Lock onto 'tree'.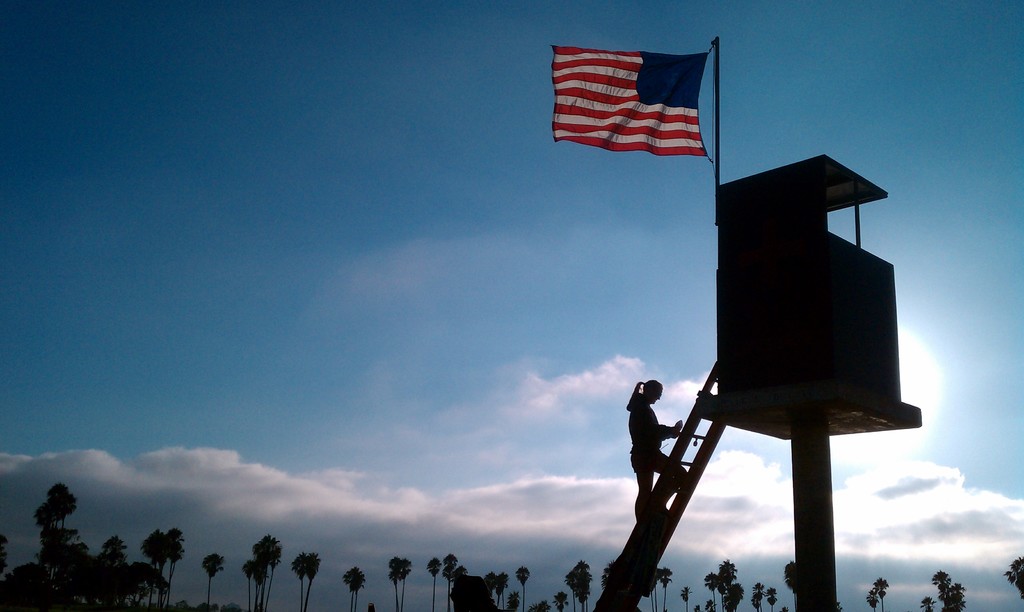
Locked: locate(440, 548, 452, 611).
